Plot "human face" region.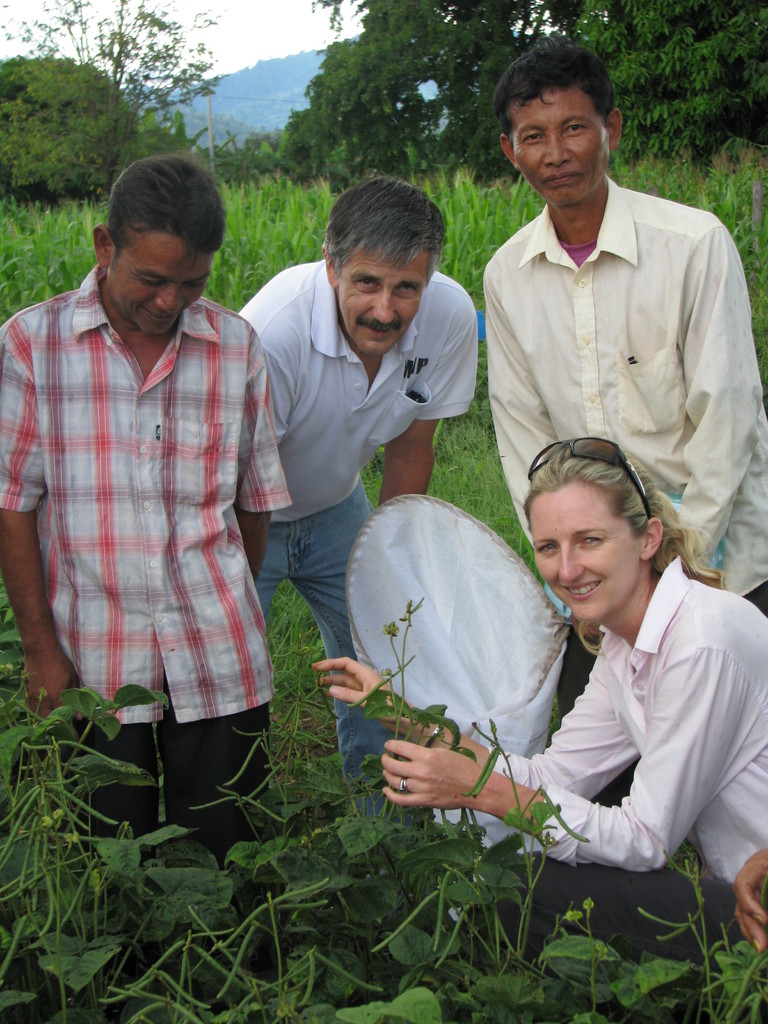
Plotted at pyautogui.locateOnScreen(515, 83, 612, 204).
